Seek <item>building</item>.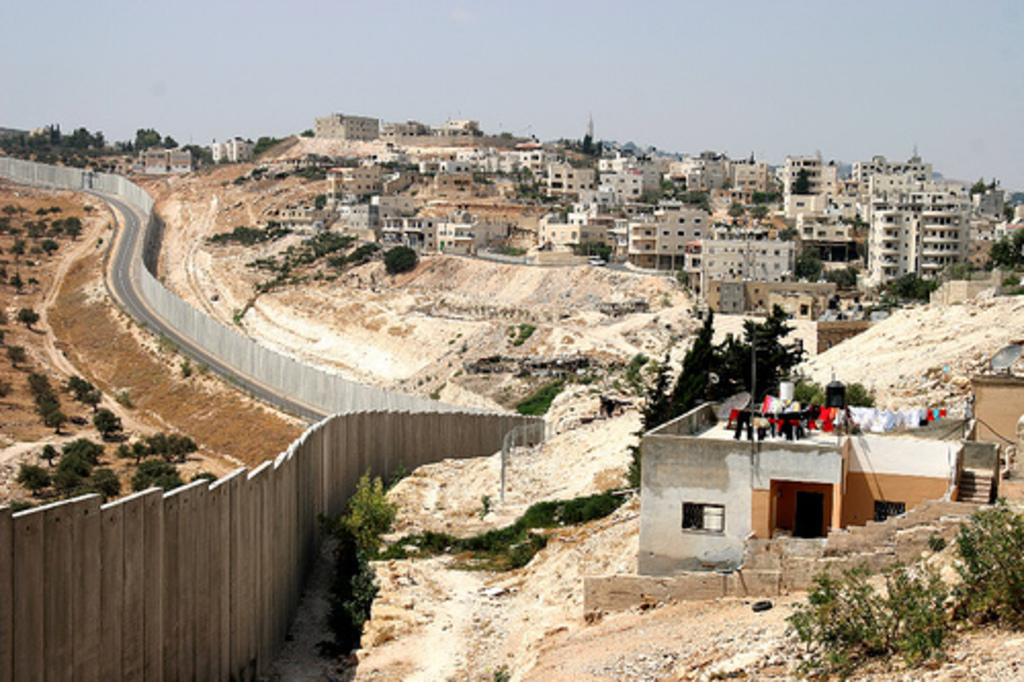
<region>313, 115, 377, 141</region>.
